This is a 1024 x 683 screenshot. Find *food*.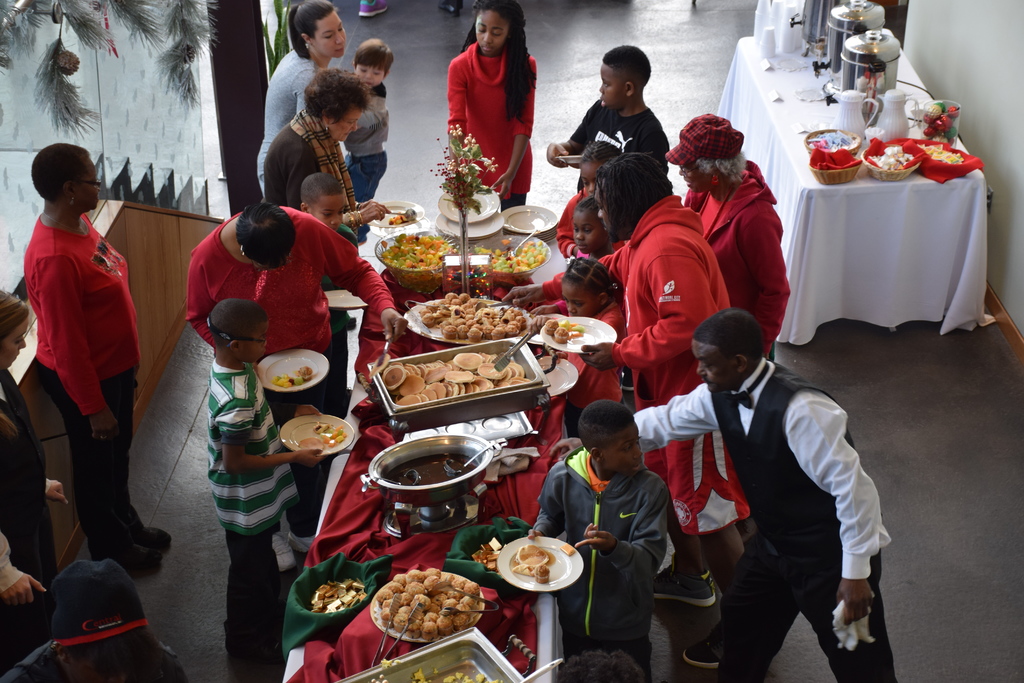
Bounding box: <bbox>369, 352, 530, 408</bbox>.
